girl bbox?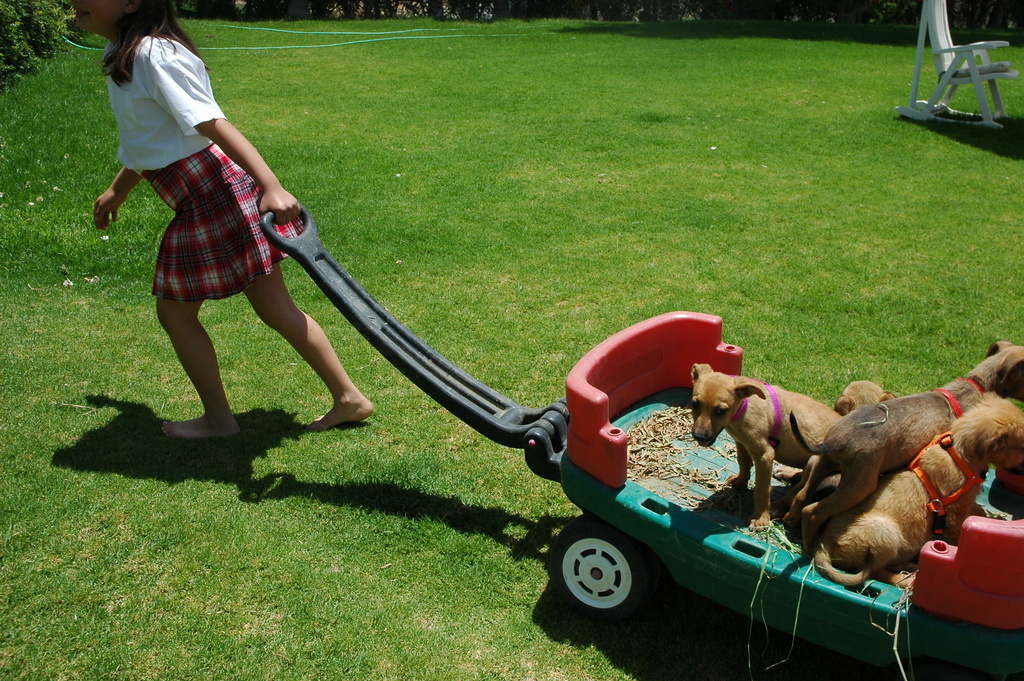
x1=67, y1=0, x2=374, y2=436
